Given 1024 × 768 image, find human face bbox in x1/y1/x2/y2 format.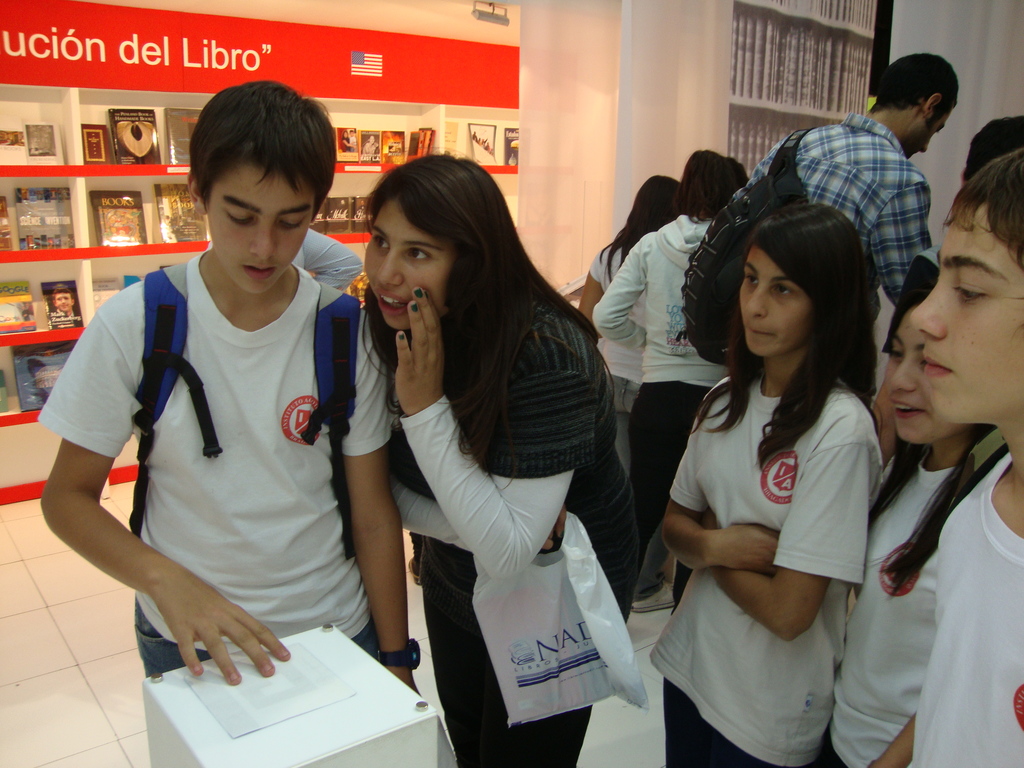
882/305/968/444.
